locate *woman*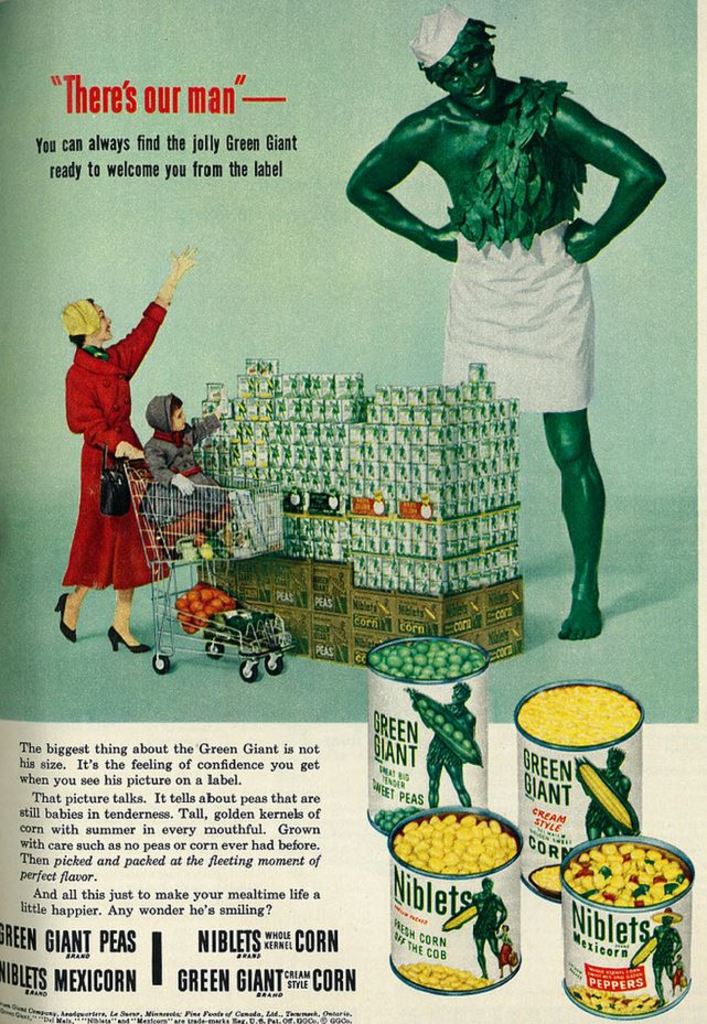
l=60, t=260, r=191, b=656
